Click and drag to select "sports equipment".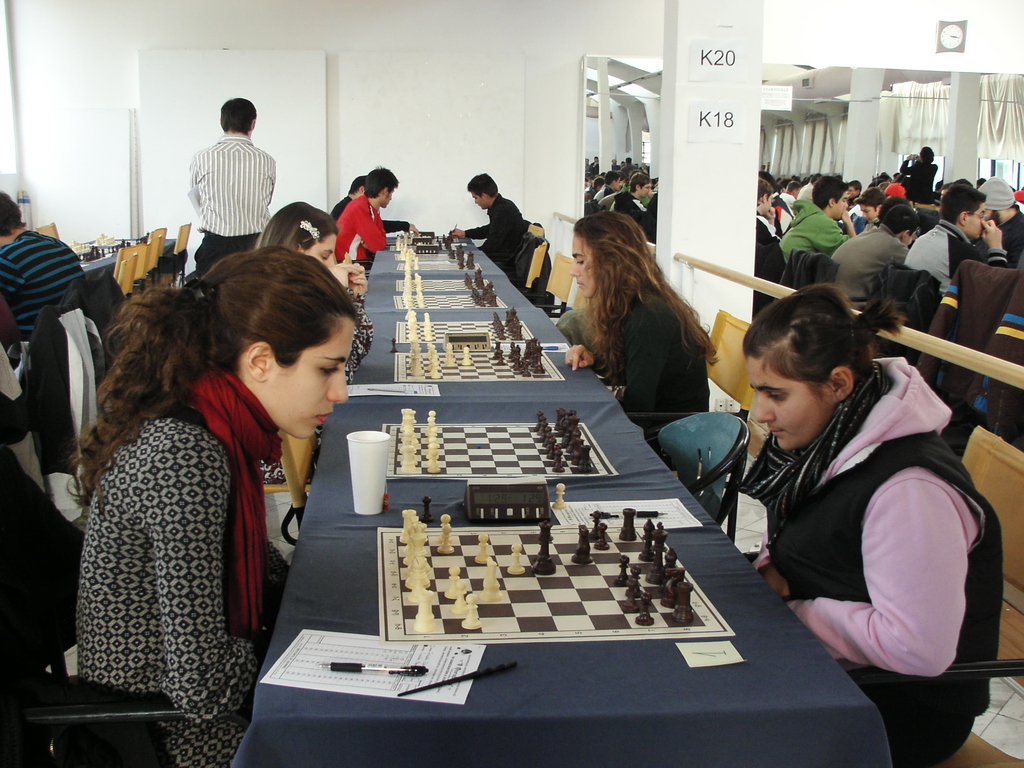
Selection: (x1=420, y1=496, x2=438, y2=520).
